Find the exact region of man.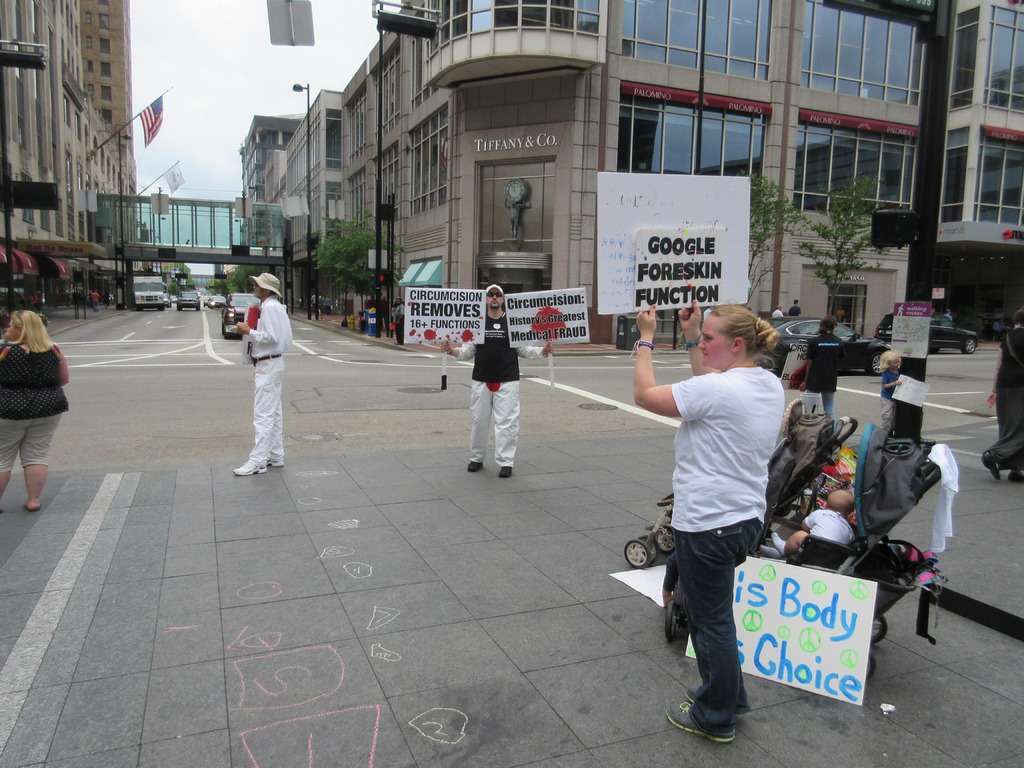
Exact region: <region>311, 296, 321, 316</region>.
